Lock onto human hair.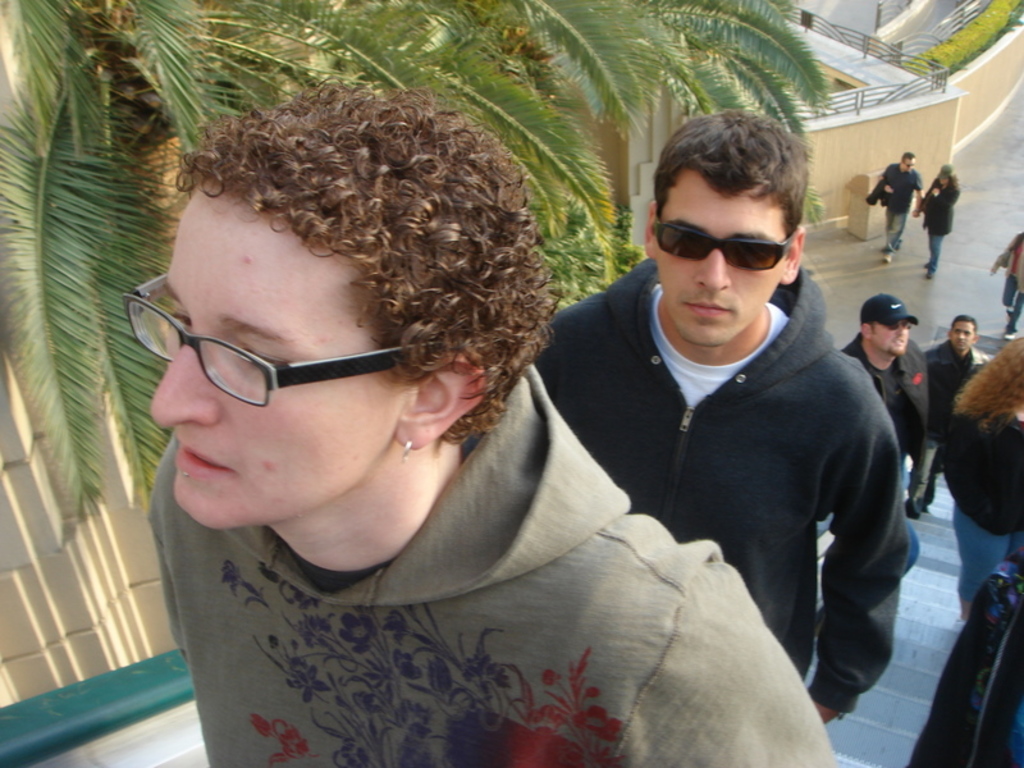
Locked: bbox=(653, 110, 809, 257).
